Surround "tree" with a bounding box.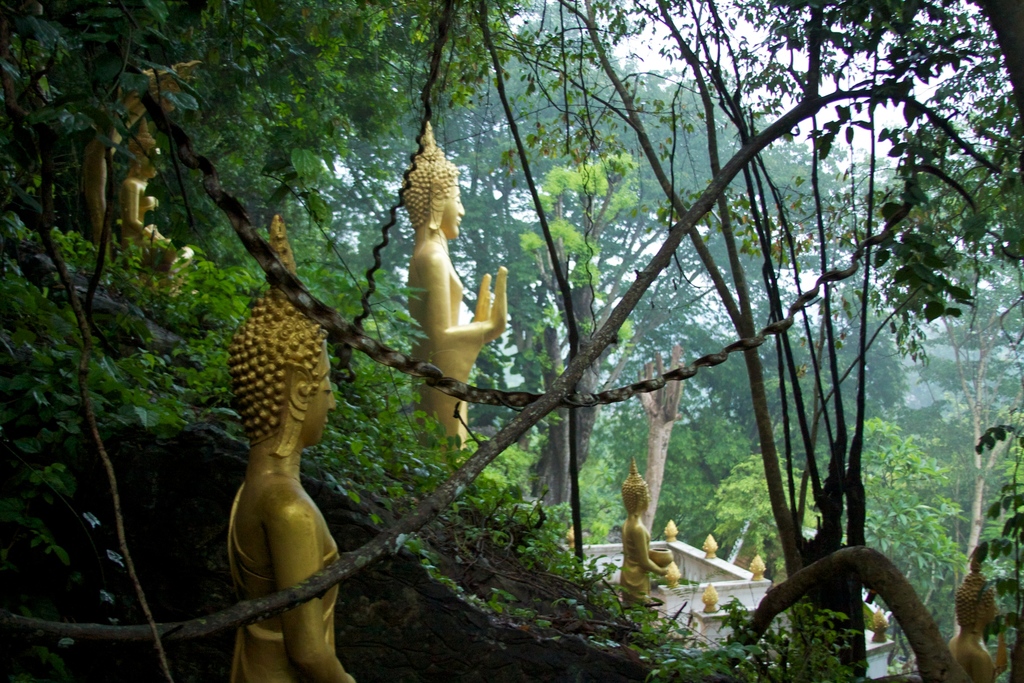
19:95:236:639.
